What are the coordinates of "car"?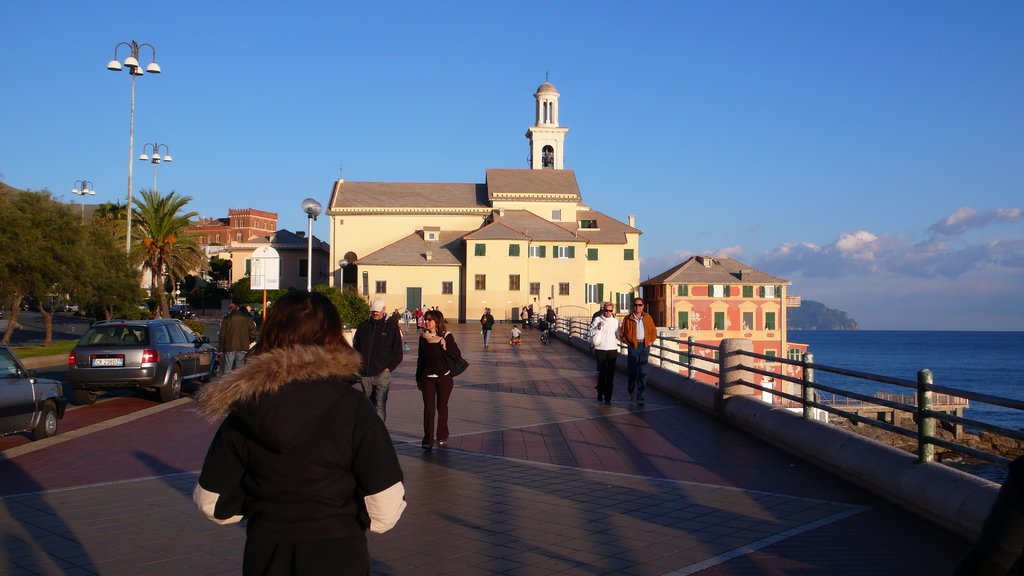
Rect(20, 303, 29, 309).
